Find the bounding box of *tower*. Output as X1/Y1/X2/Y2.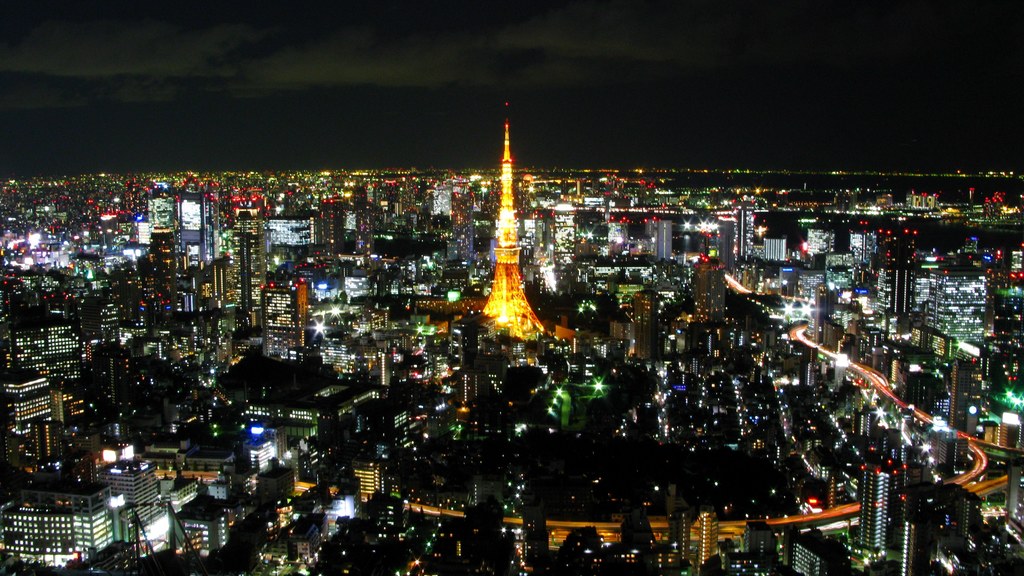
178/185/216/274.
